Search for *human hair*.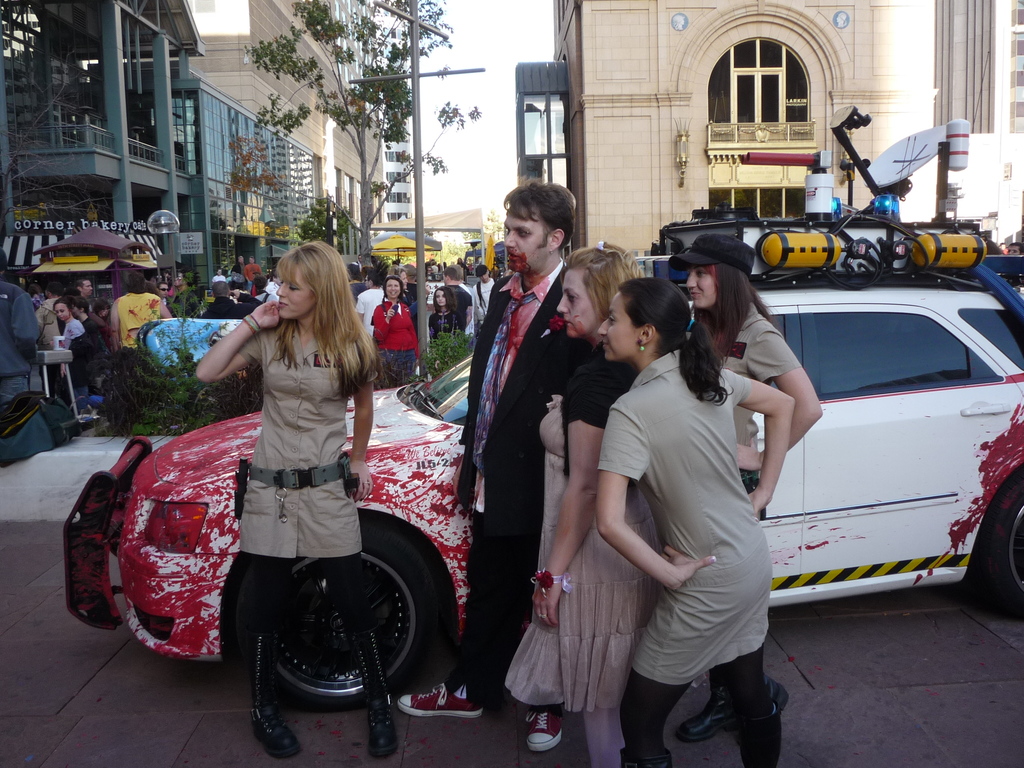
Found at box(57, 294, 77, 328).
